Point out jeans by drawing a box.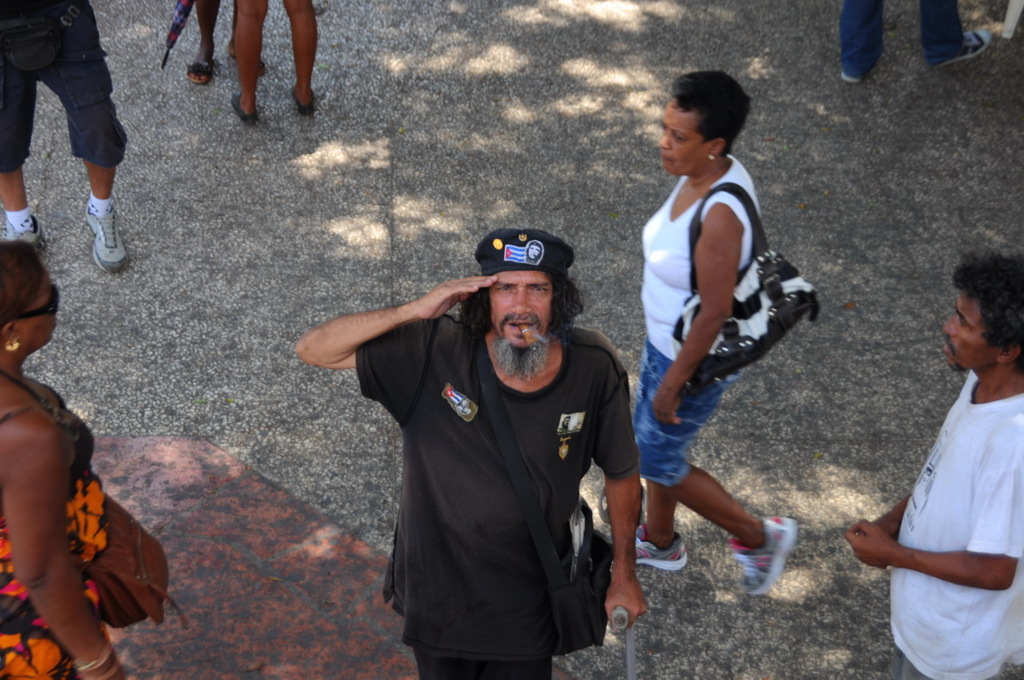
bbox(838, 0, 970, 77).
